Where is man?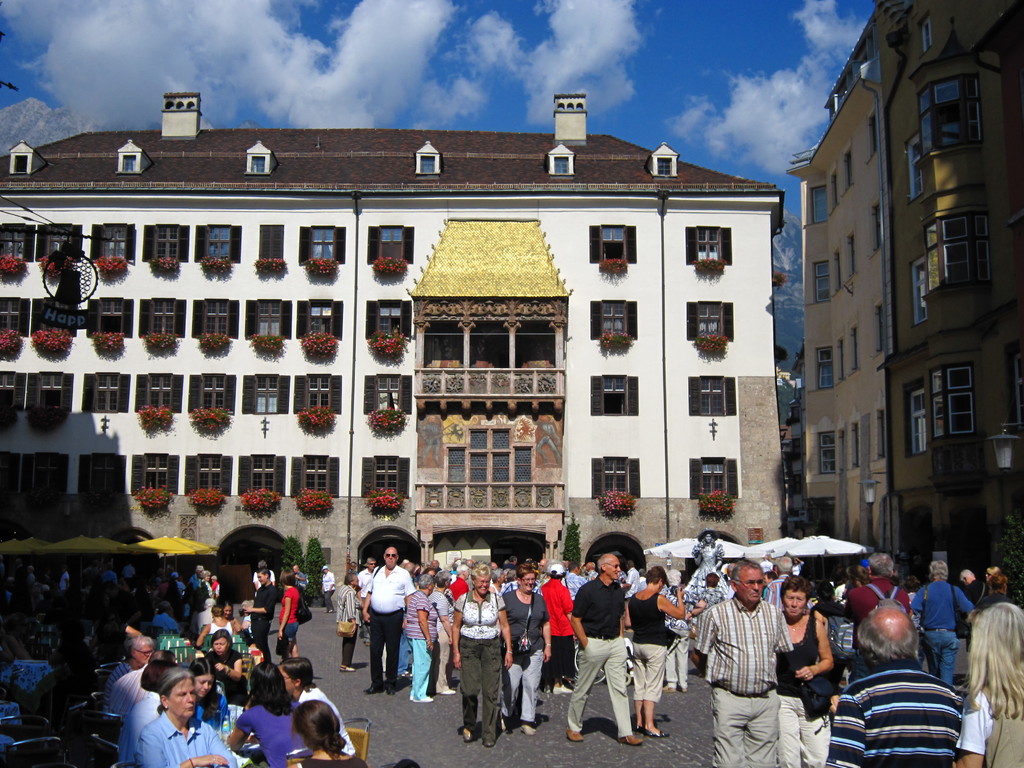
431:558:440:575.
